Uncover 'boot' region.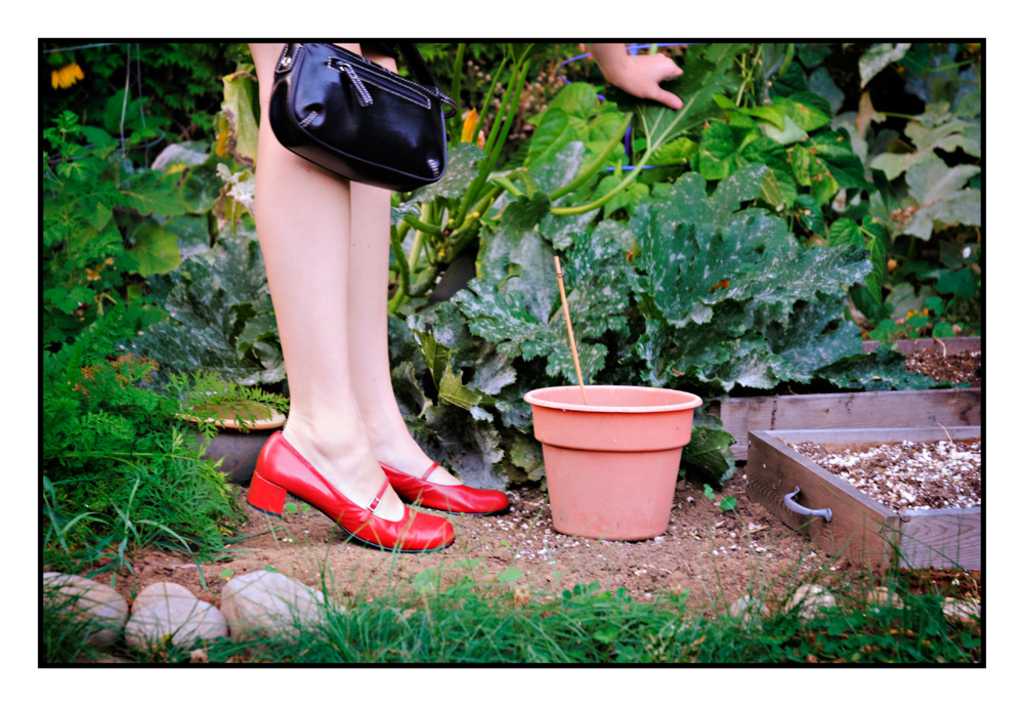
Uncovered: l=262, t=424, r=492, b=555.
